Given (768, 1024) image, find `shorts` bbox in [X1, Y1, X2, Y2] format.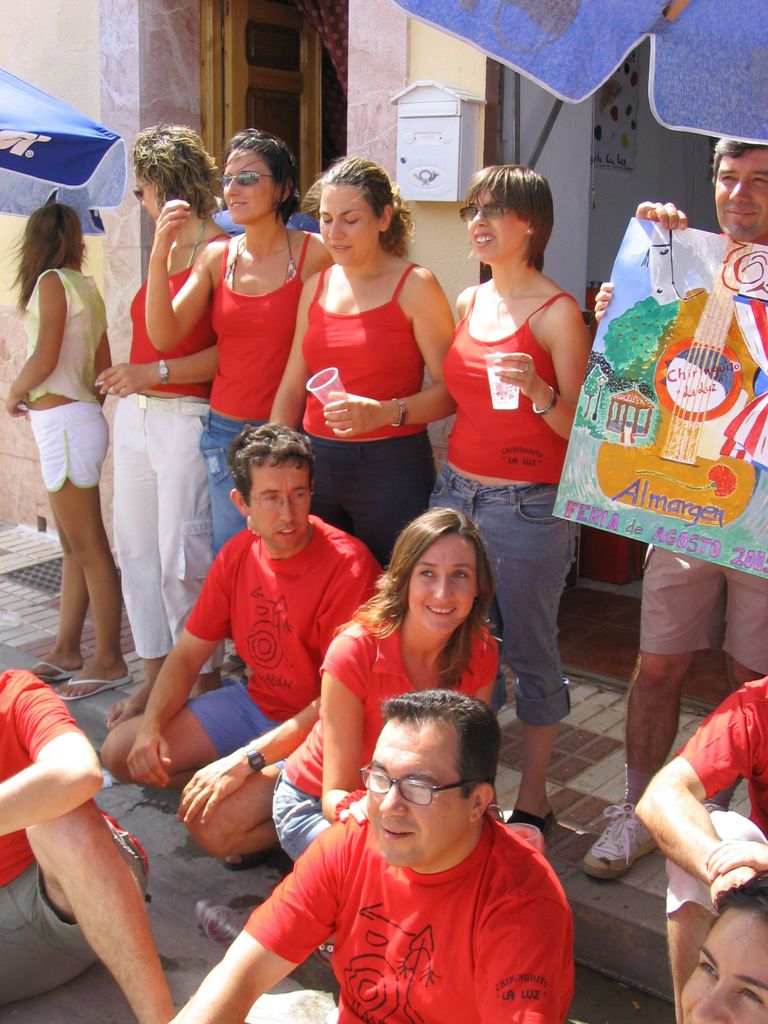
[665, 854, 714, 917].
